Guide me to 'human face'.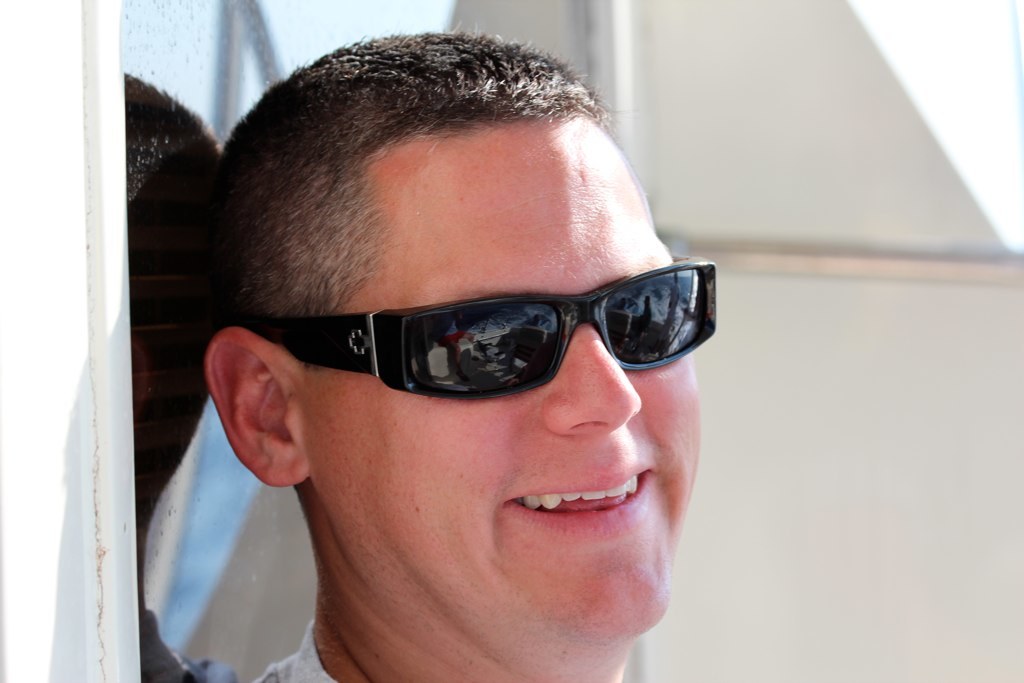
Guidance: locate(304, 117, 702, 645).
